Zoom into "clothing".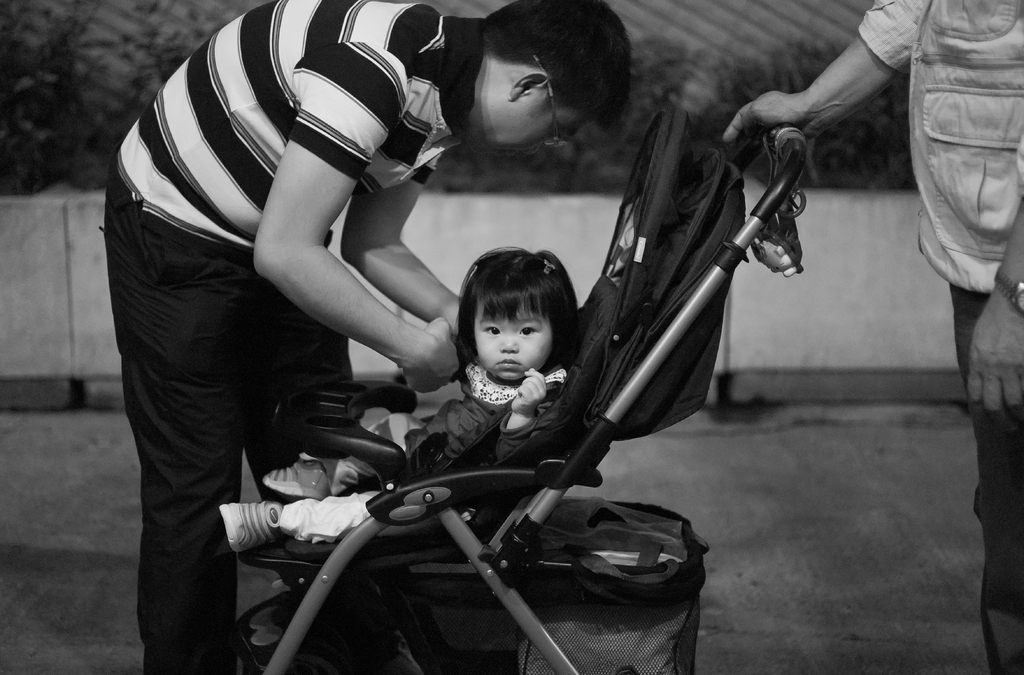
Zoom target: 95:0:425:603.
